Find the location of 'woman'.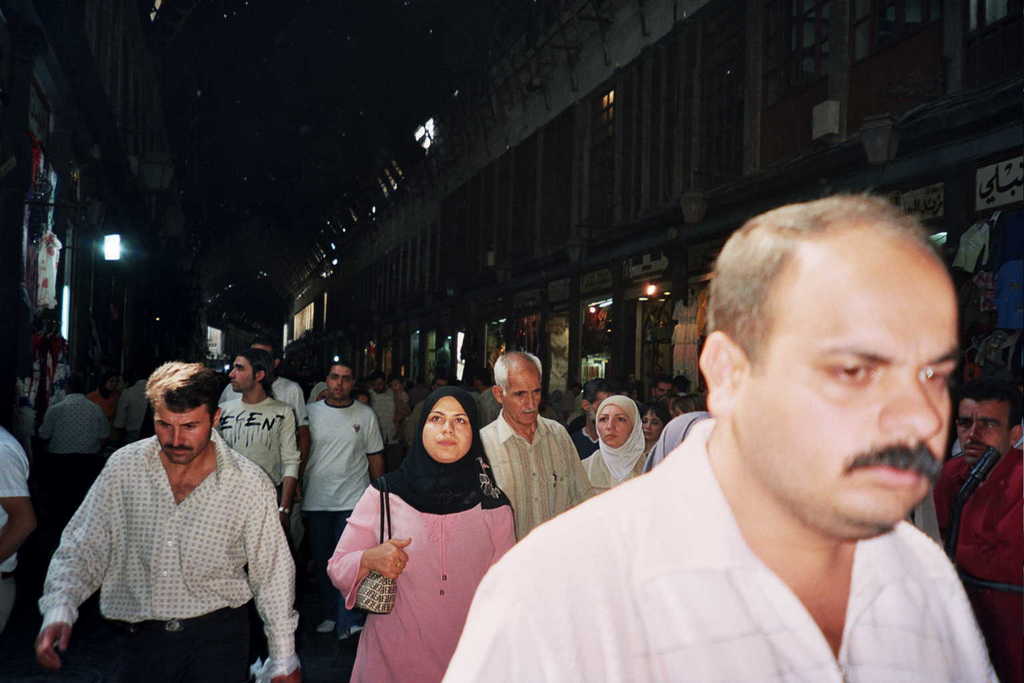
Location: bbox(636, 404, 674, 443).
